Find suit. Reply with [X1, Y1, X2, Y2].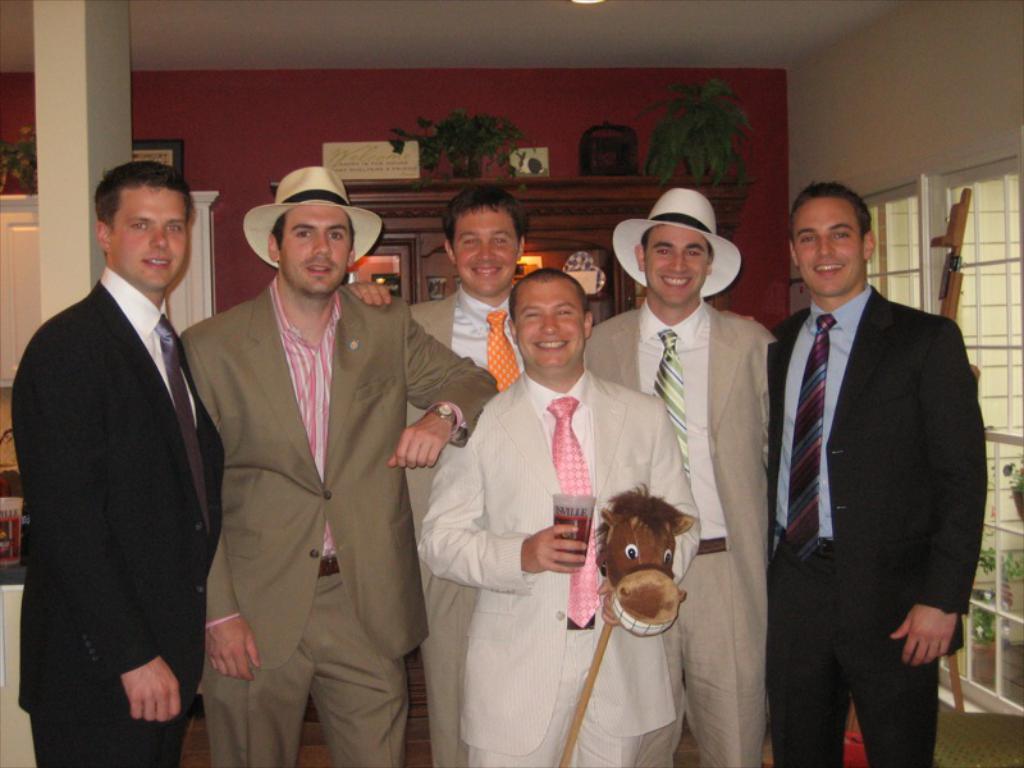
[179, 270, 499, 767].
